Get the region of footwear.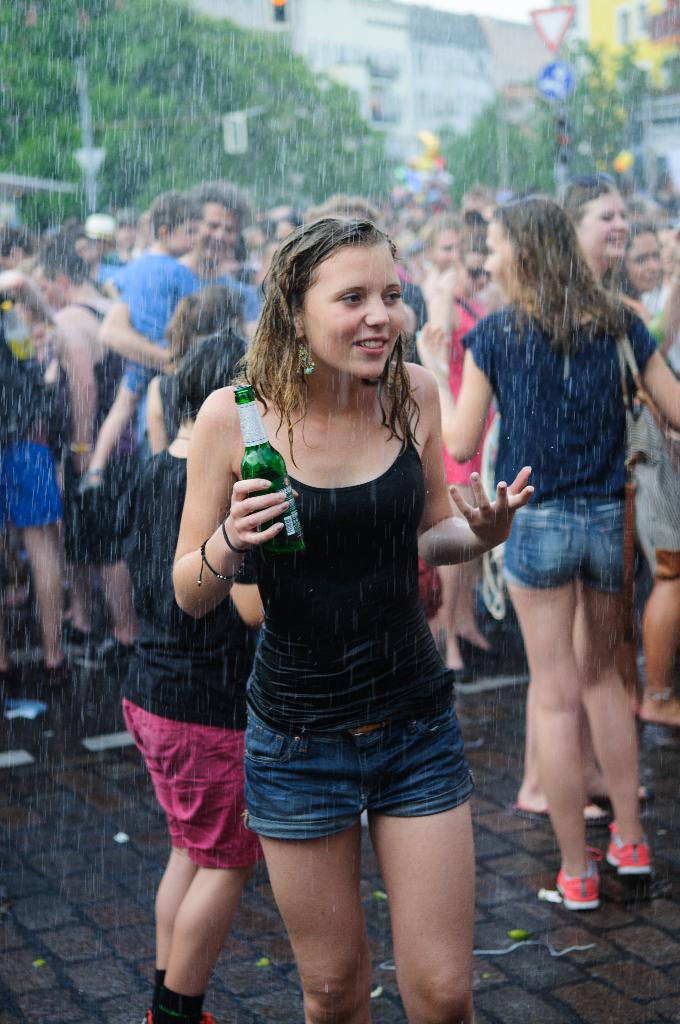
bbox=[598, 781, 649, 798].
